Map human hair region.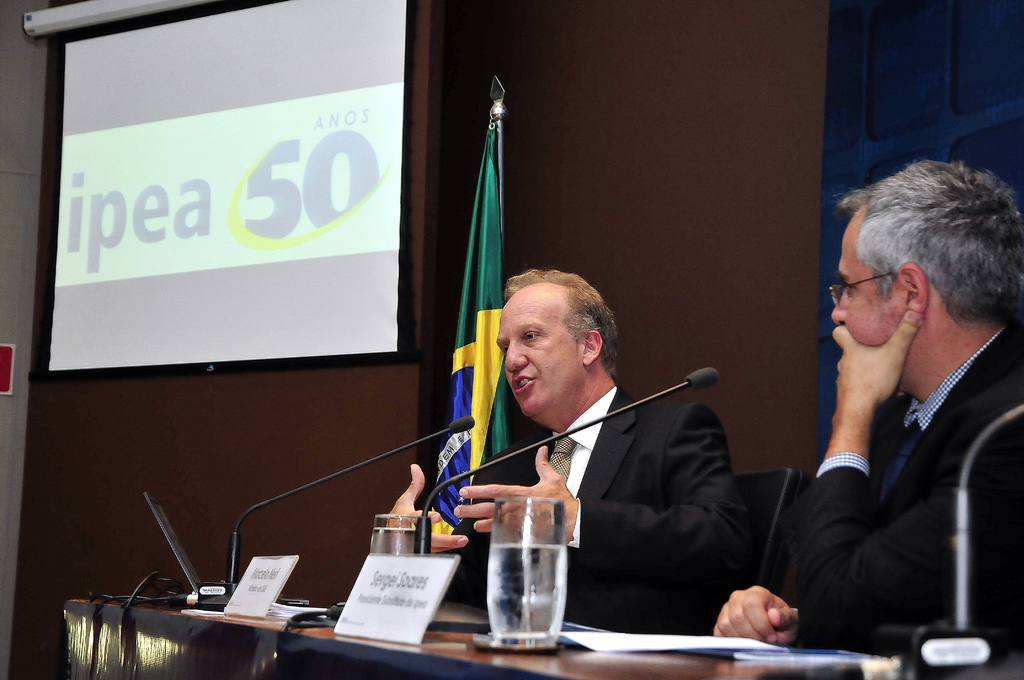
Mapped to [858,161,1011,356].
